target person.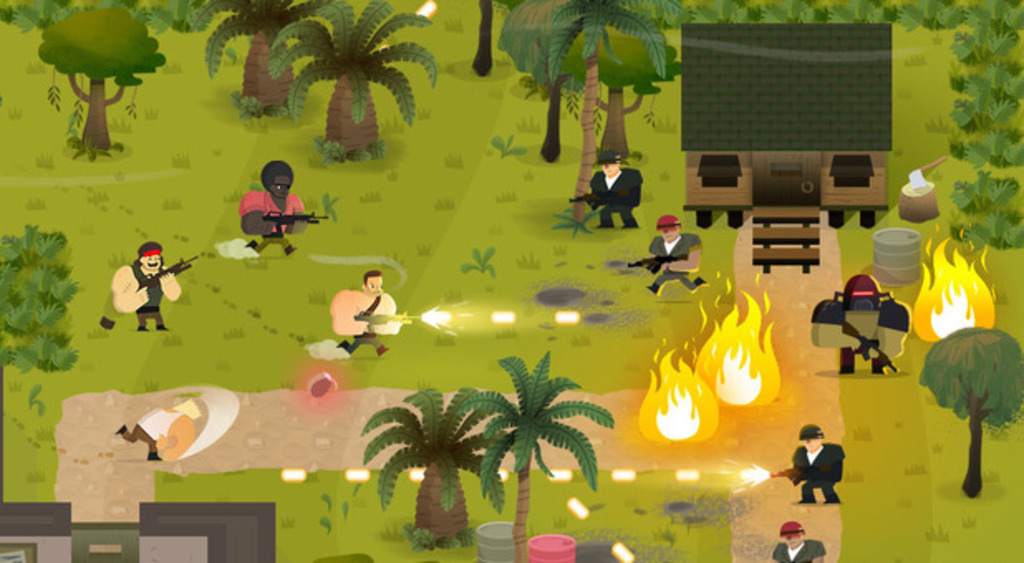
Target region: 240 154 305 252.
